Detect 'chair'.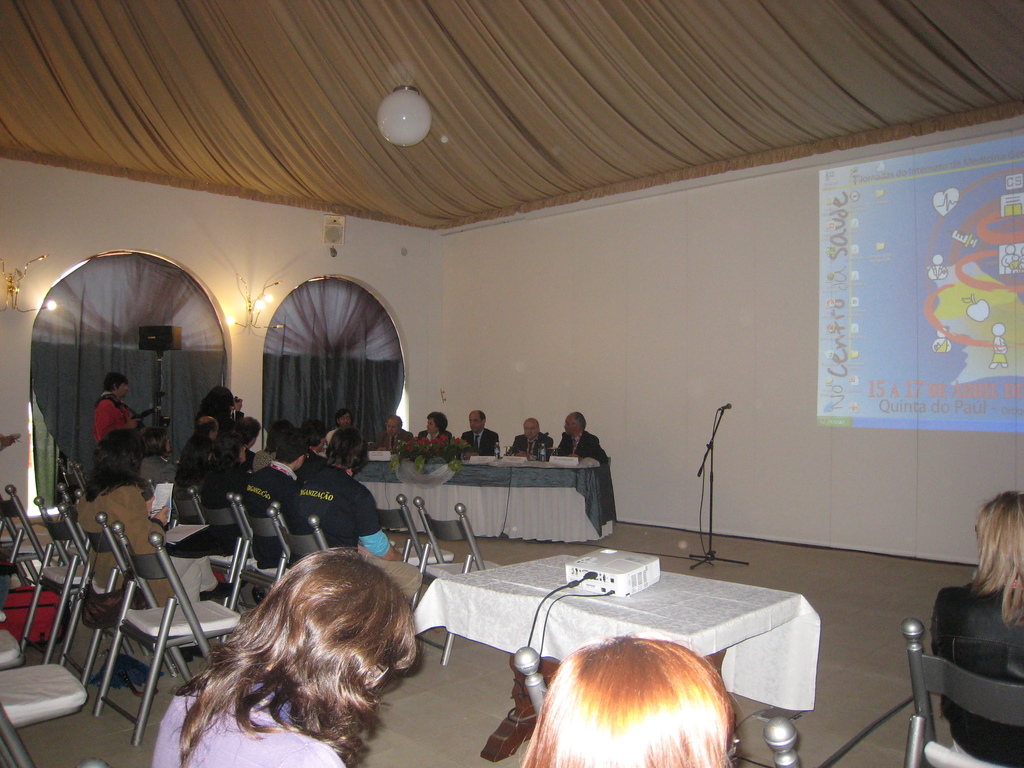
Detected at 269,505,332,584.
